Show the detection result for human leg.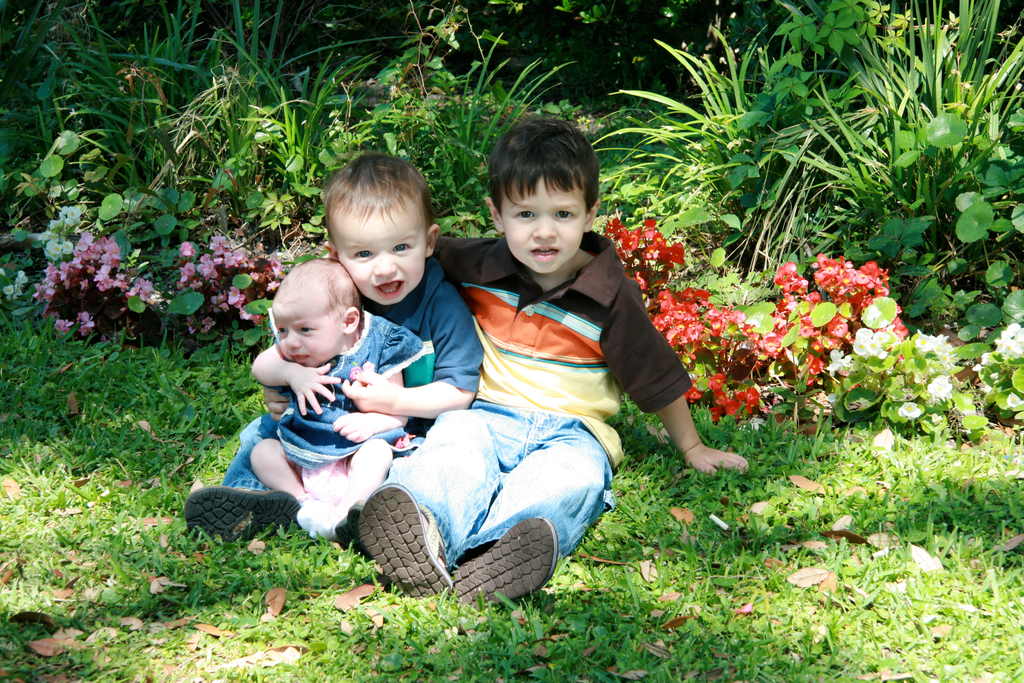
<region>358, 410, 502, 603</region>.
